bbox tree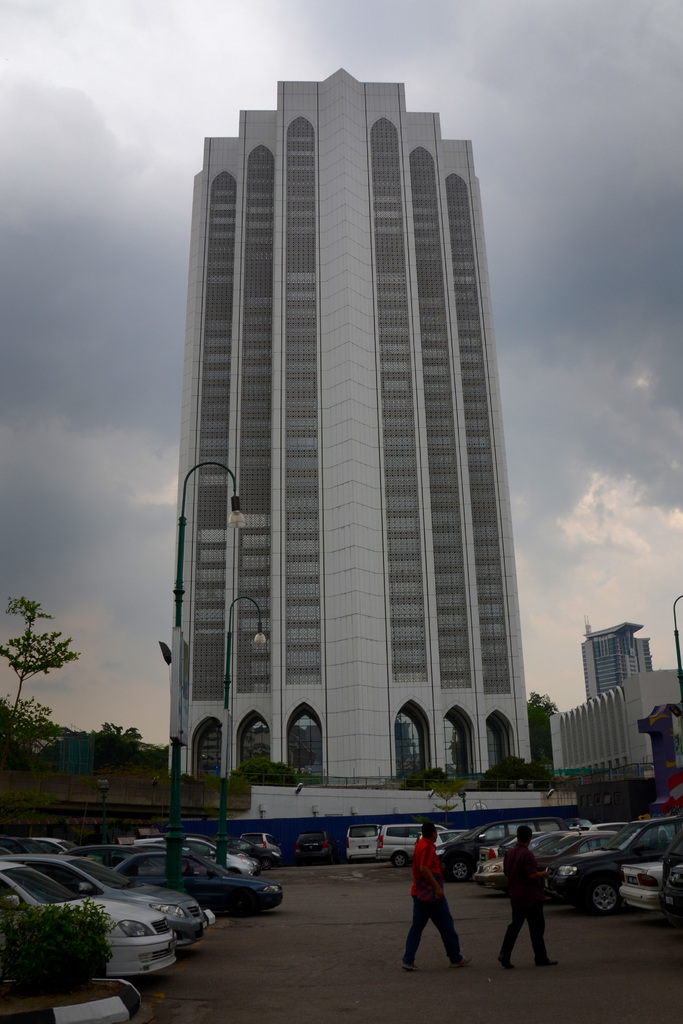
(0, 582, 65, 753)
